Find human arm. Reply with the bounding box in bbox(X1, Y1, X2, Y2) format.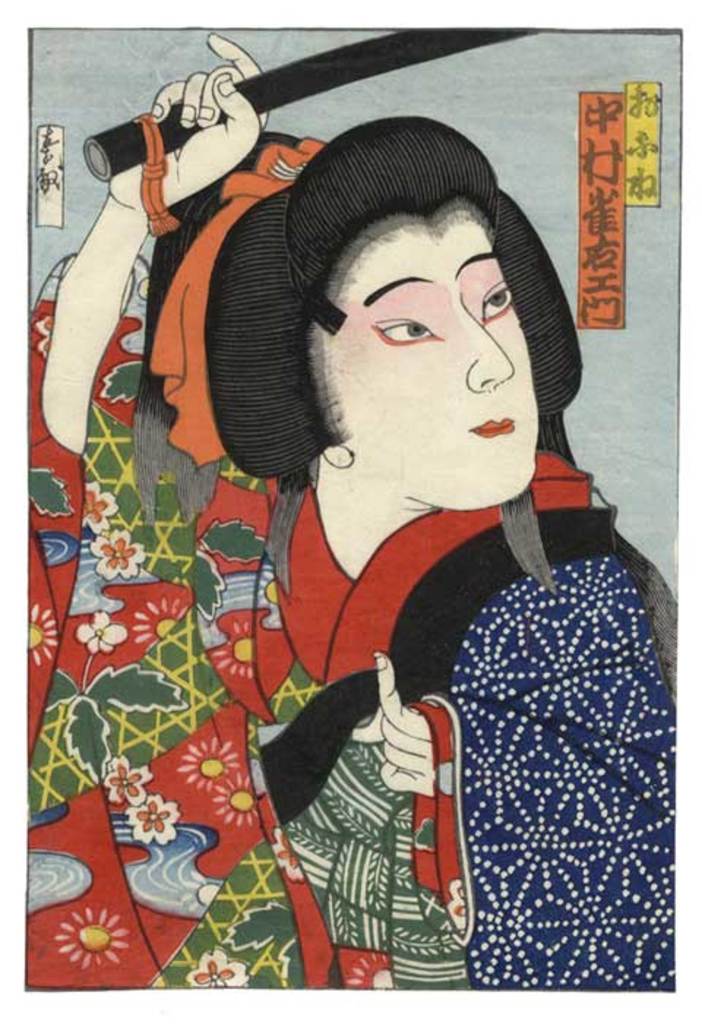
bbox(37, 26, 271, 471).
